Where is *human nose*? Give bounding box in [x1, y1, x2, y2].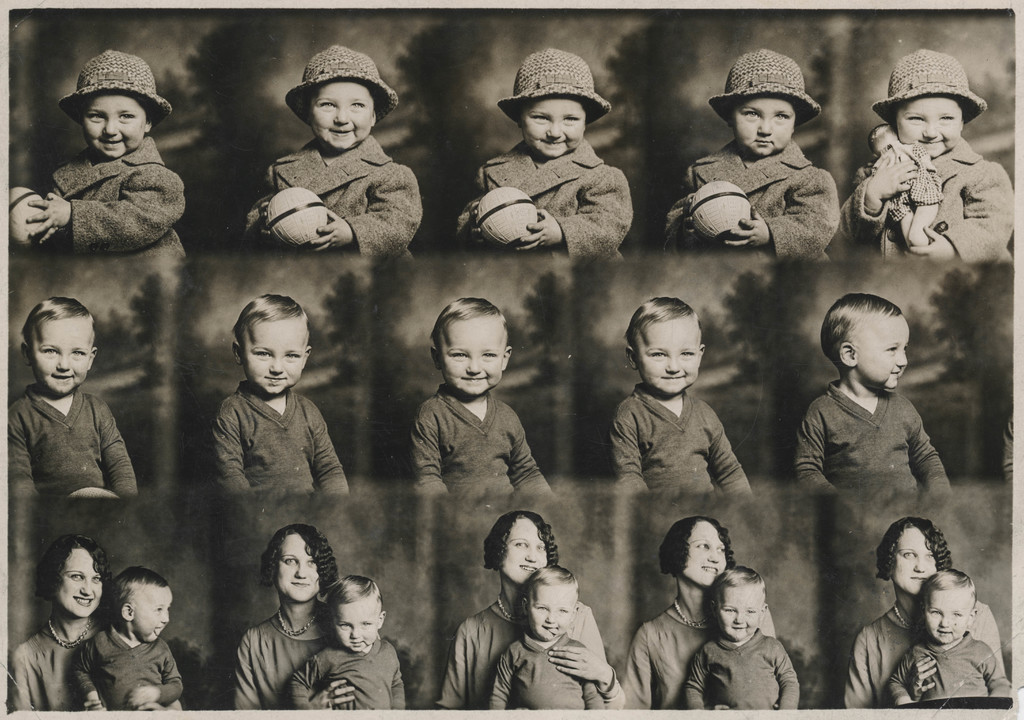
[547, 125, 563, 140].
